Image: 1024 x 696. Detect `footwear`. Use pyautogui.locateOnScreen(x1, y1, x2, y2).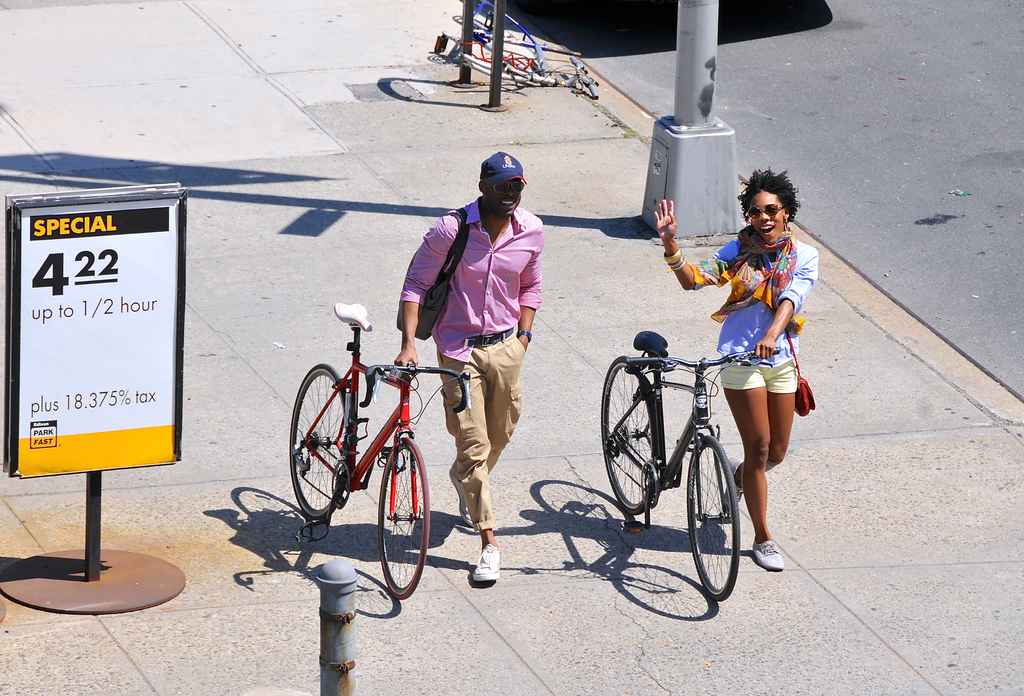
pyautogui.locateOnScreen(749, 537, 786, 571).
